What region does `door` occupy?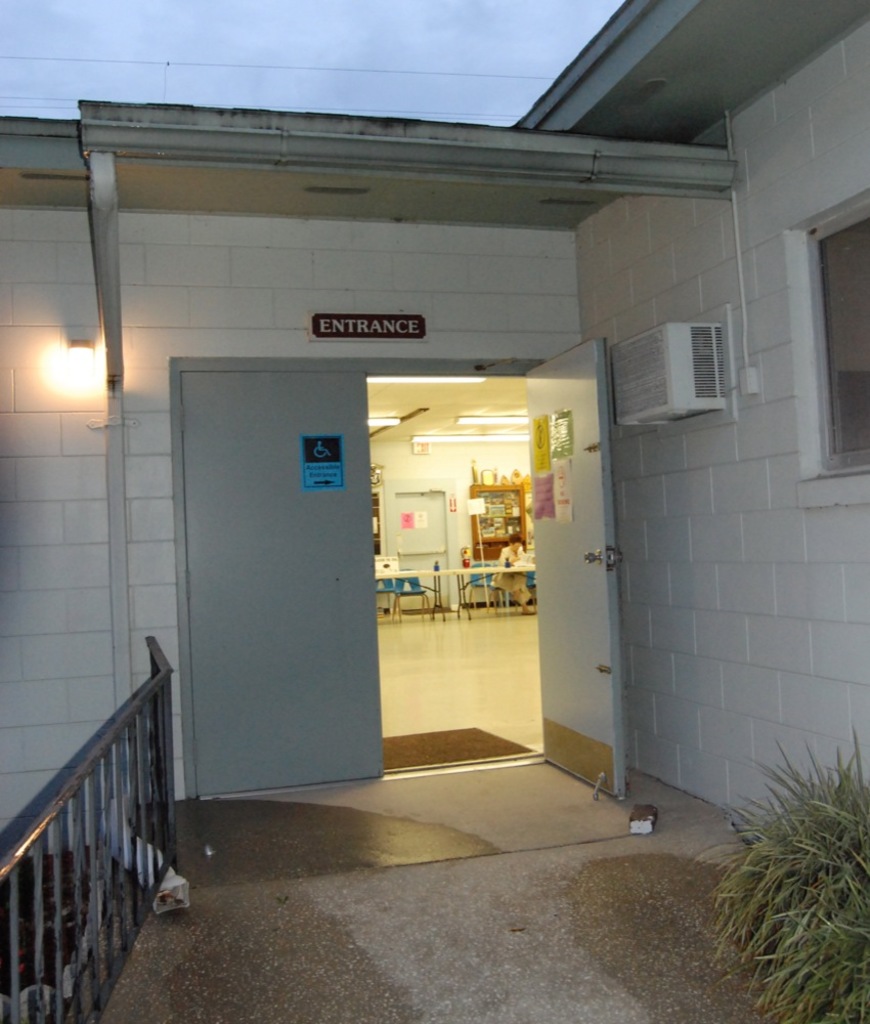
x1=172 y1=310 x2=390 y2=817.
